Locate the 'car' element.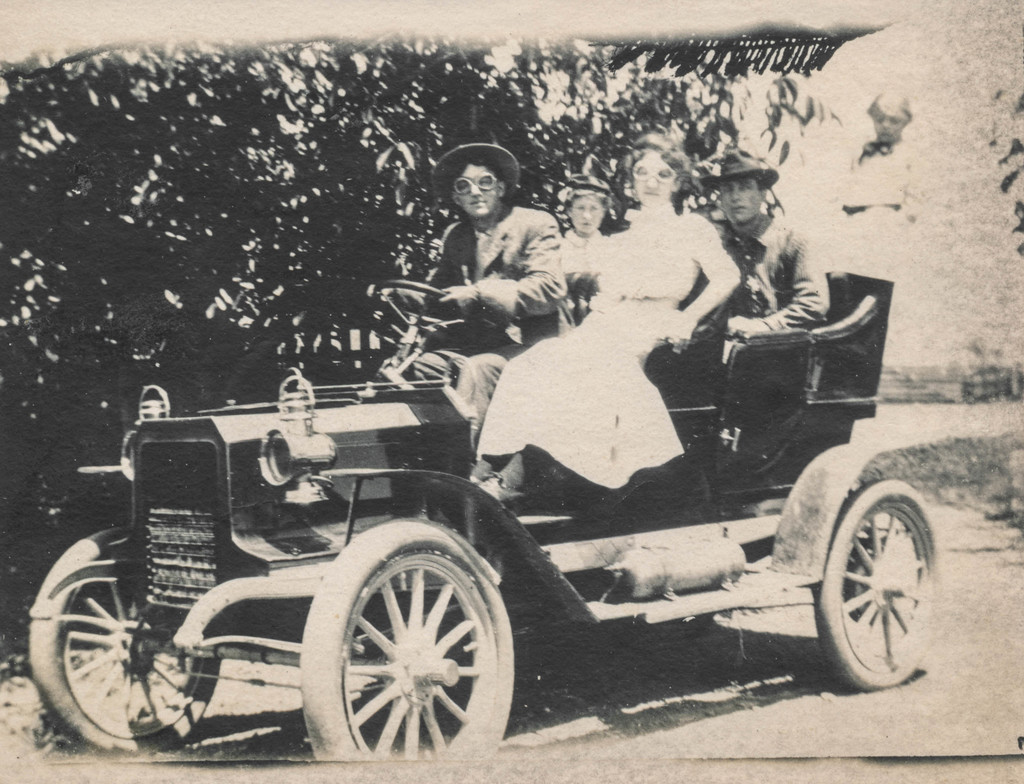
Element bbox: <box>29,268,940,762</box>.
